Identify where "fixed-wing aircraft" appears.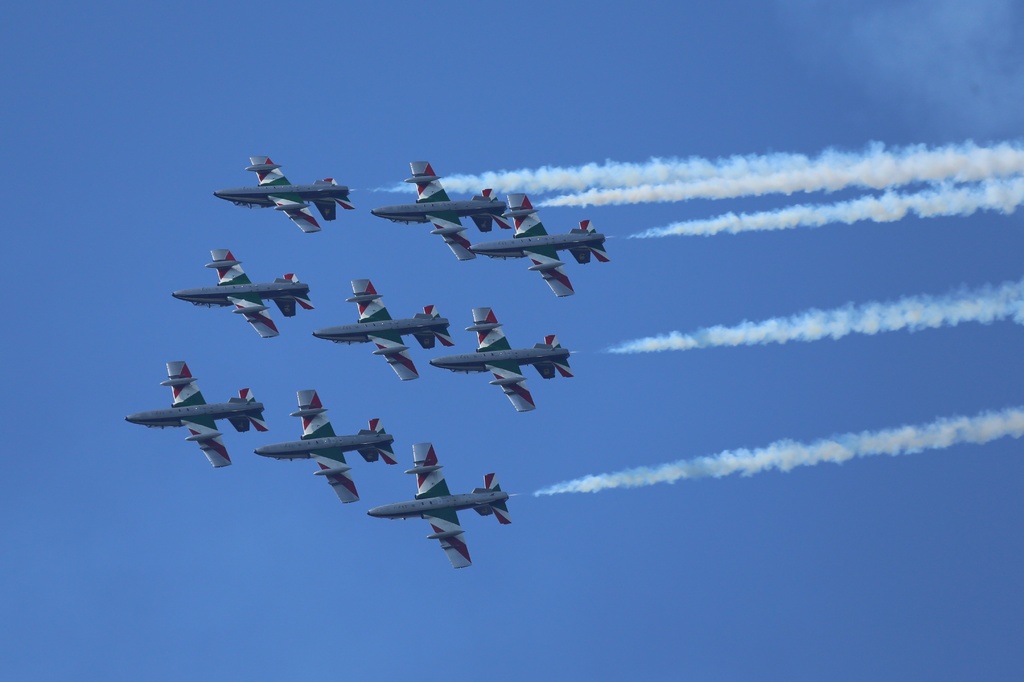
Appears at region(429, 306, 575, 413).
